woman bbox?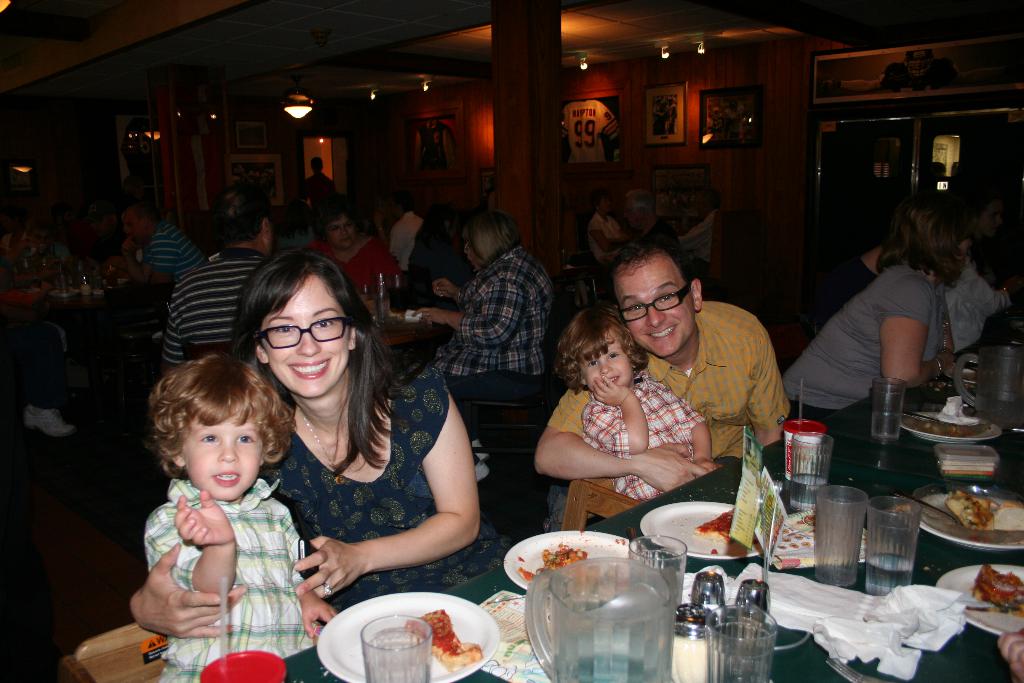
left=292, top=200, right=410, bottom=298
